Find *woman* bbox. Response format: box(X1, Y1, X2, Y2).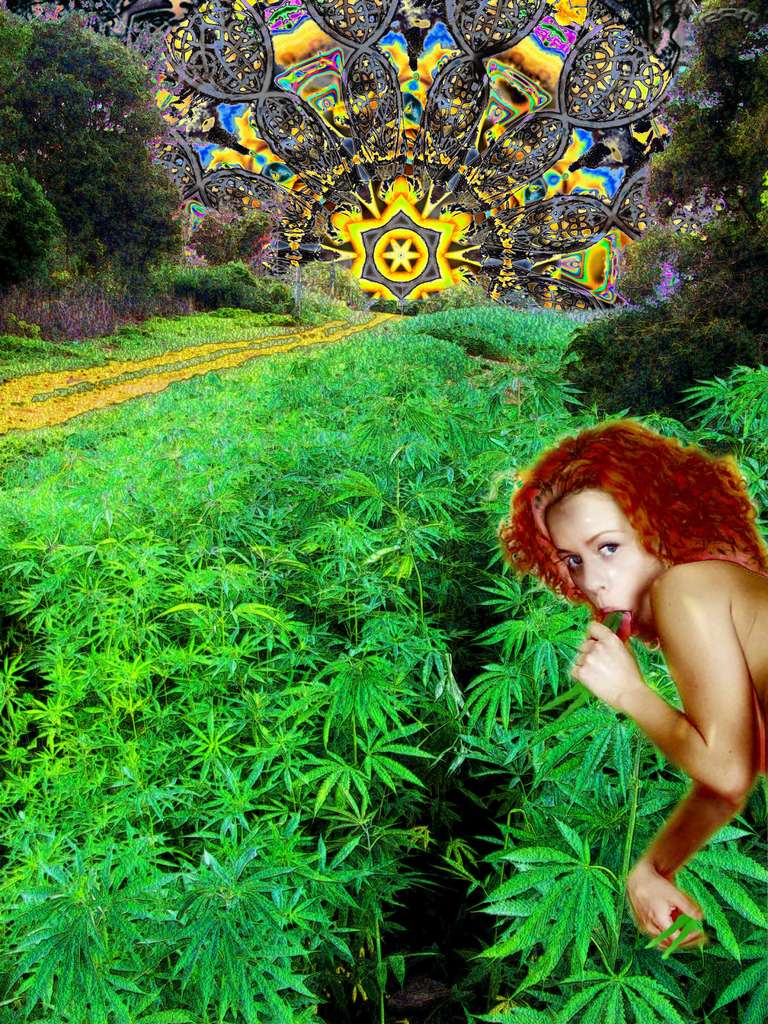
box(507, 404, 767, 960).
